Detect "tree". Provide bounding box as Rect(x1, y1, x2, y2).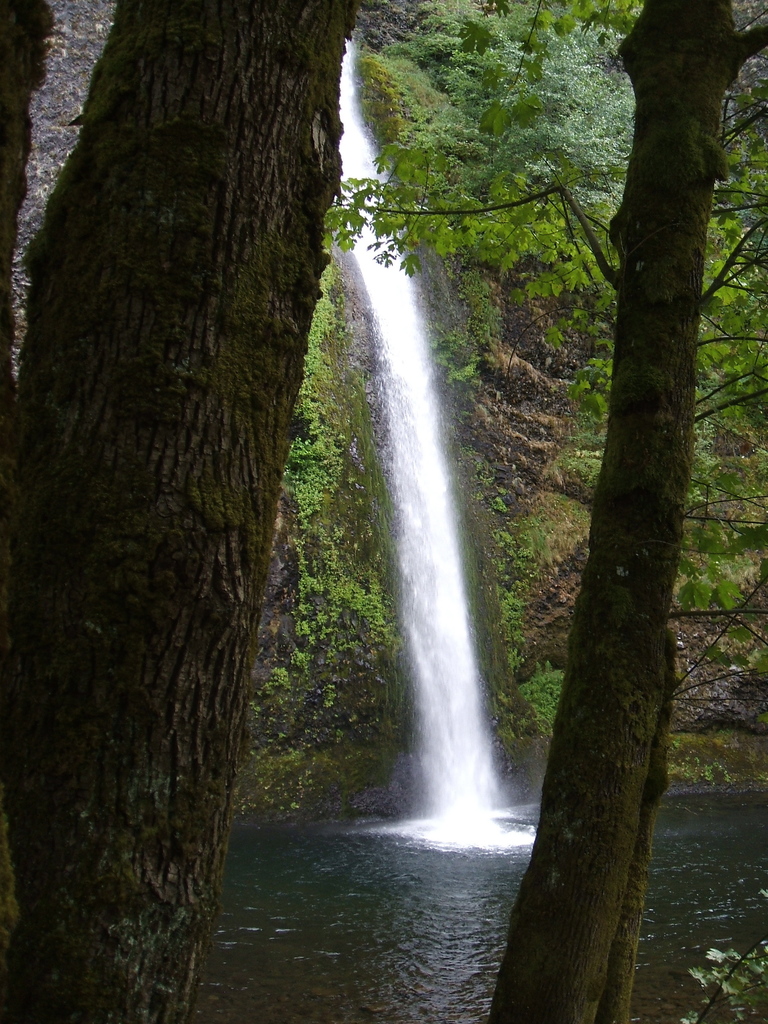
Rect(0, 0, 357, 1023).
